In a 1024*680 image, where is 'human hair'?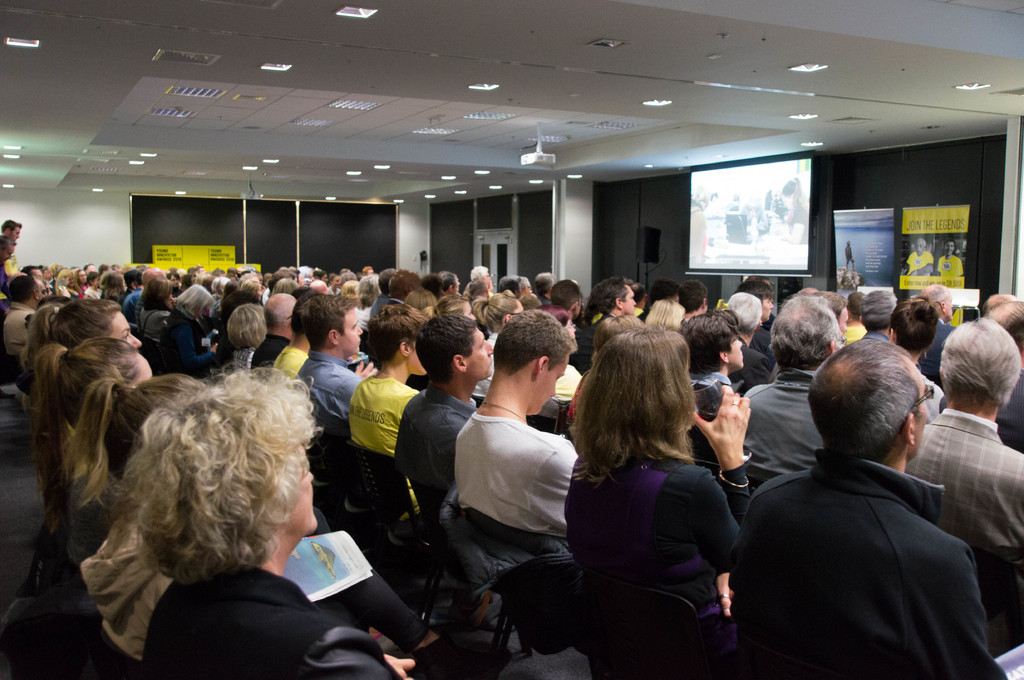
300 292 358 355.
